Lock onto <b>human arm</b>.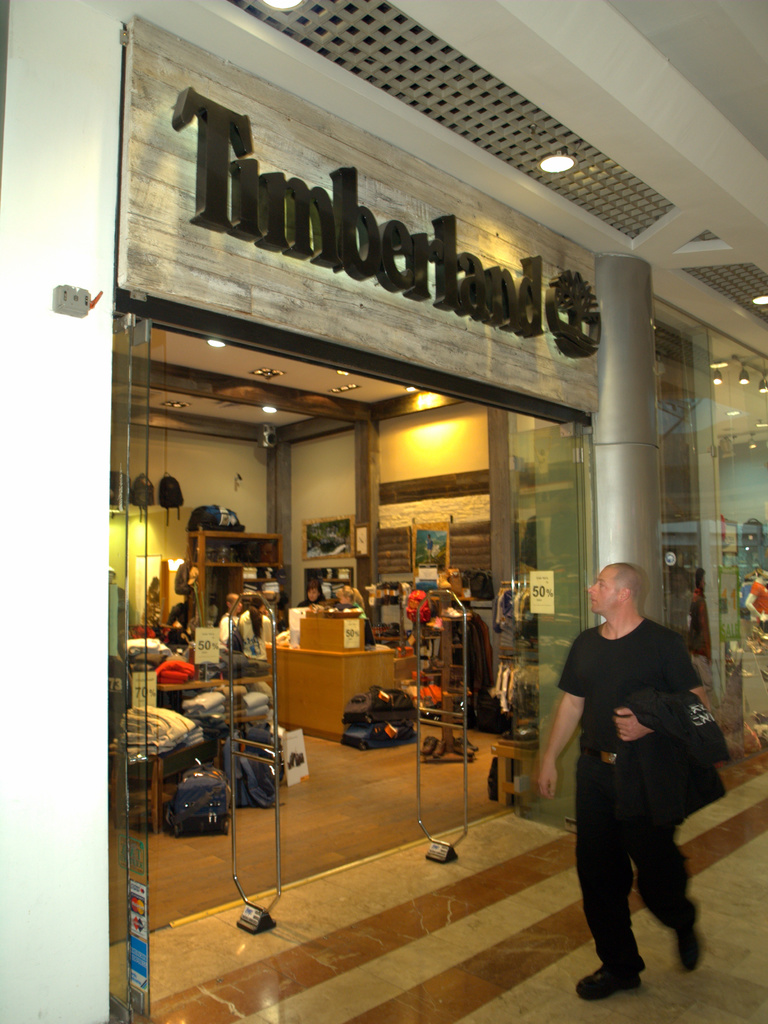
Locked: l=618, t=650, r=709, b=749.
